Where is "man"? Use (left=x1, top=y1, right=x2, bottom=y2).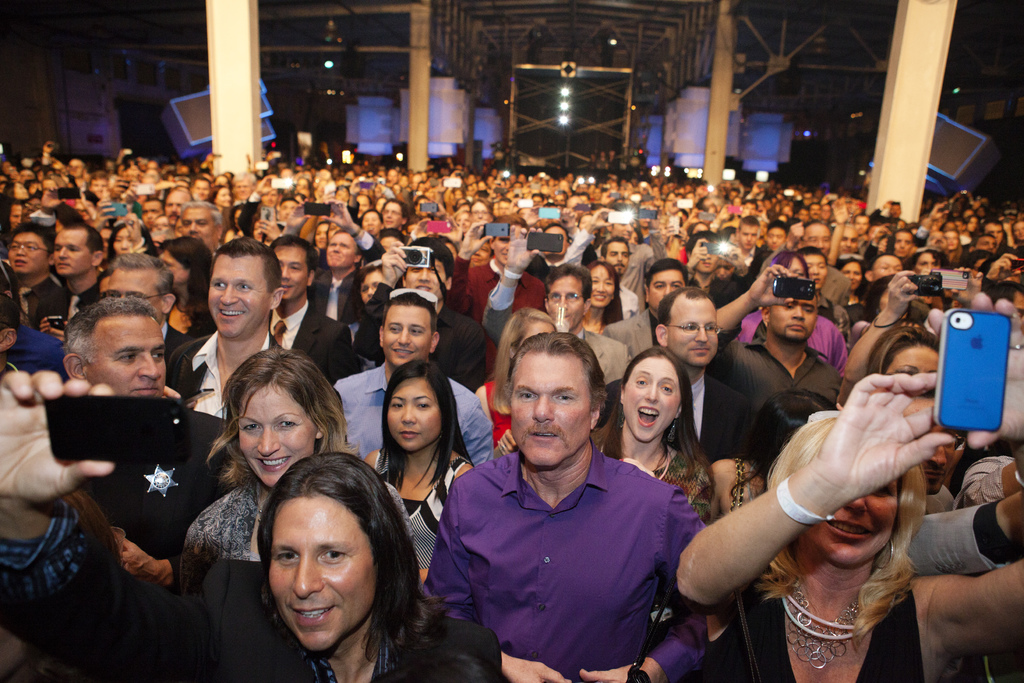
(left=333, top=286, right=495, bottom=469).
